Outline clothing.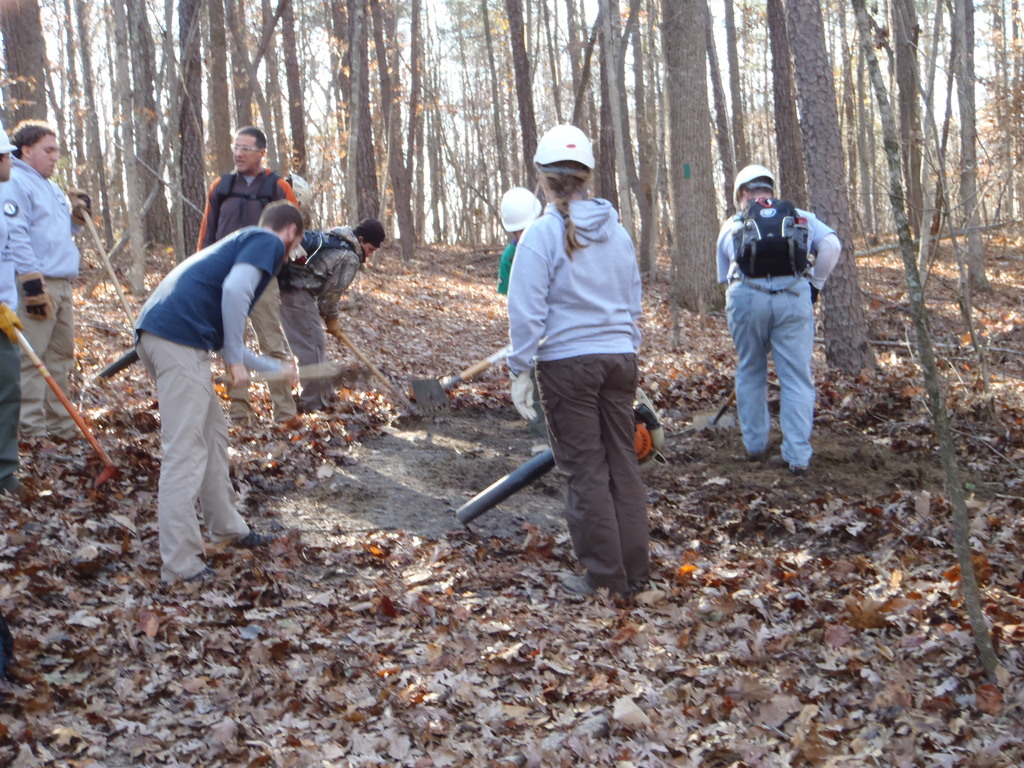
Outline: x1=0 y1=155 x2=83 y2=436.
